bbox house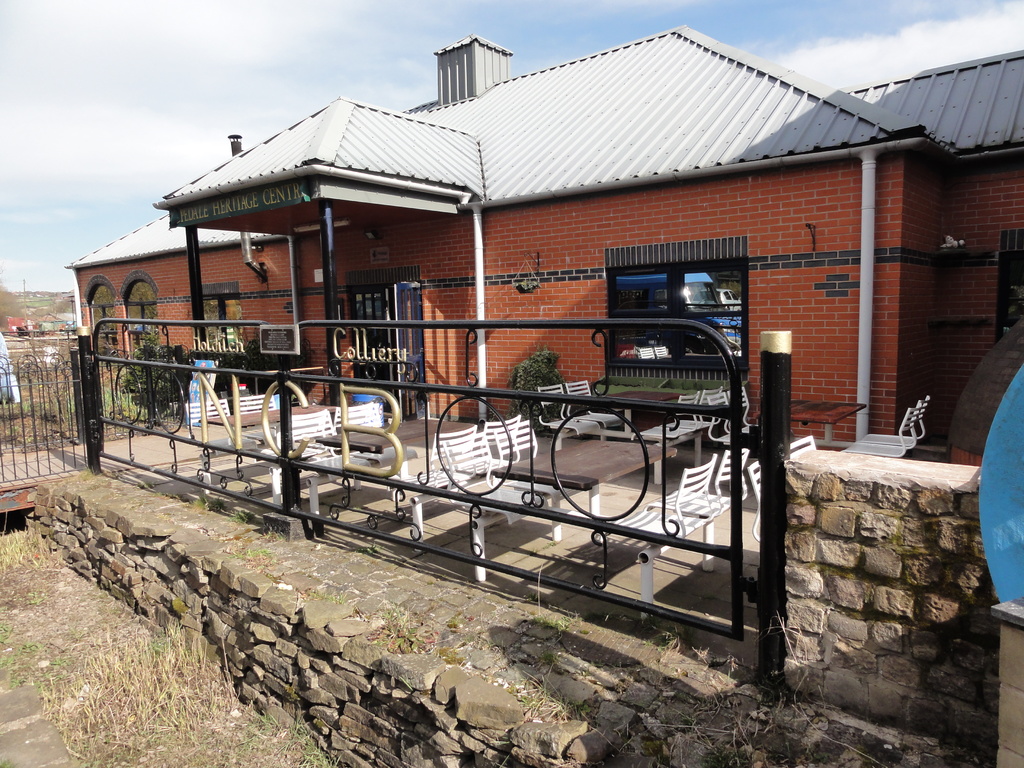
[left=54, top=30, right=1022, bottom=415]
